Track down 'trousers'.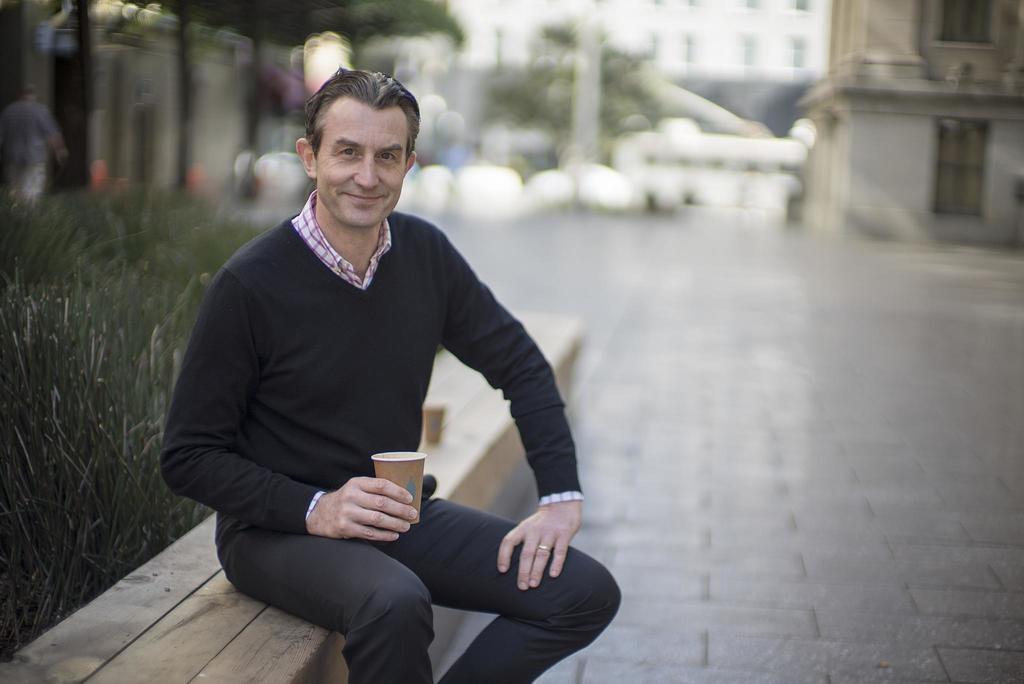
Tracked to select_region(216, 471, 625, 683).
